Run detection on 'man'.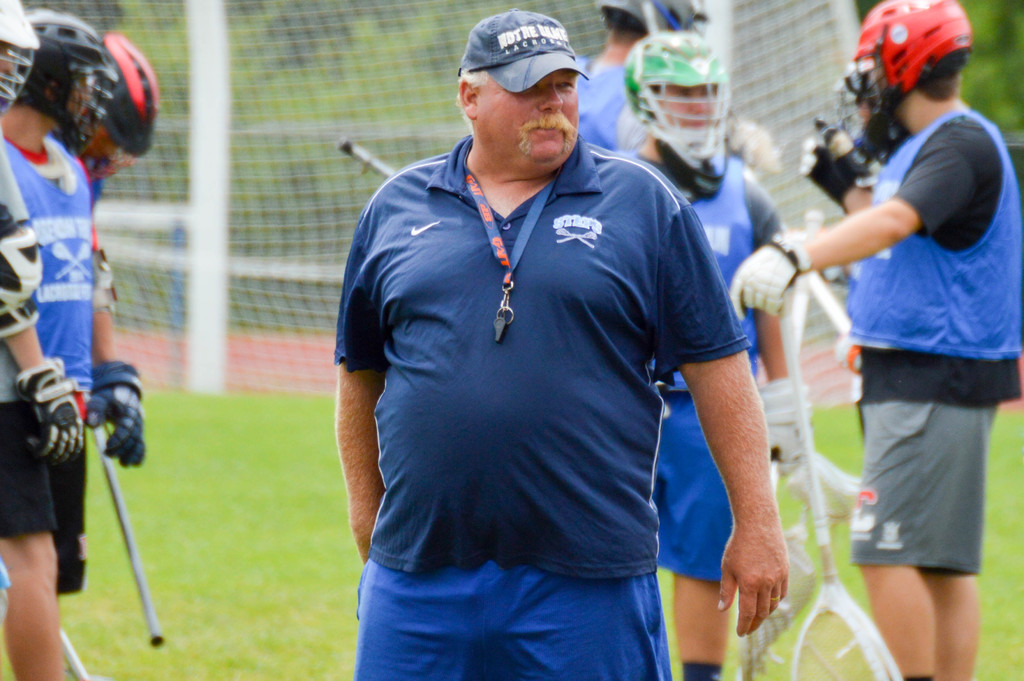
Result: detection(566, 0, 771, 158).
